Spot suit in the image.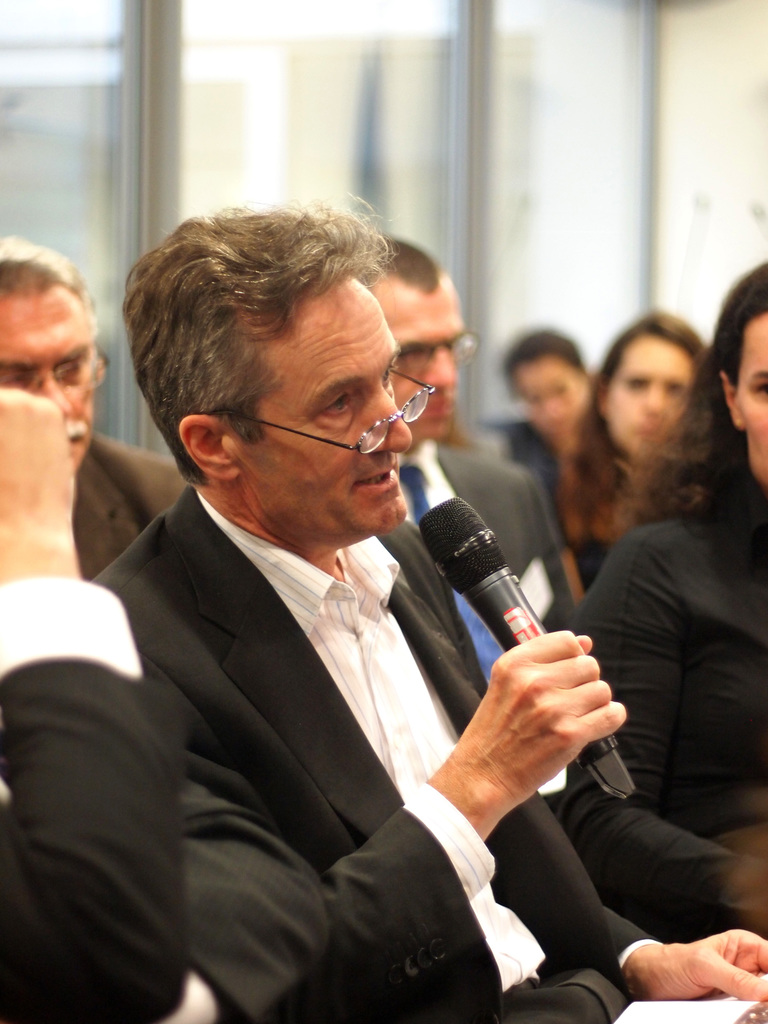
suit found at crop(68, 433, 191, 583).
